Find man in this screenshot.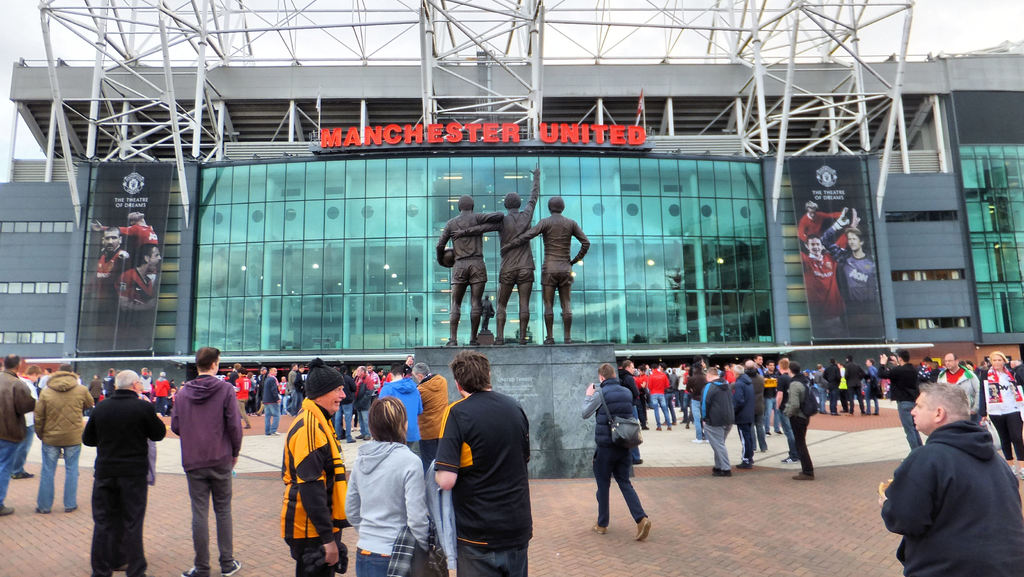
The bounding box for man is BBox(863, 359, 887, 418).
